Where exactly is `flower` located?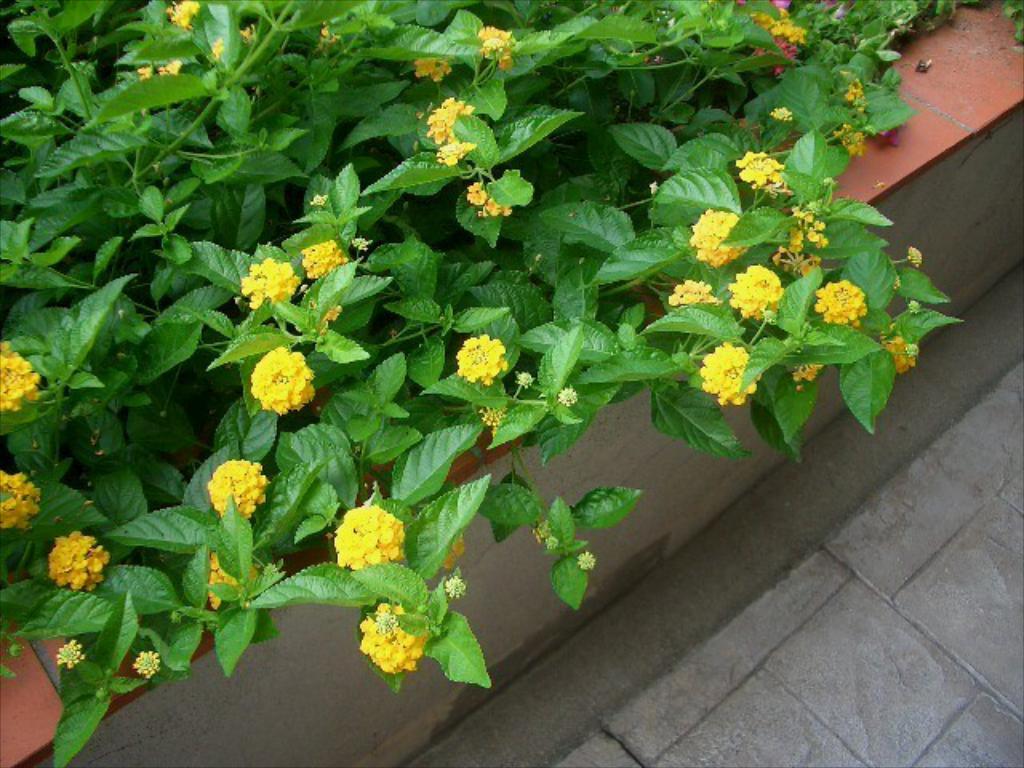
Its bounding box is rect(299, 235, 346, 282).
